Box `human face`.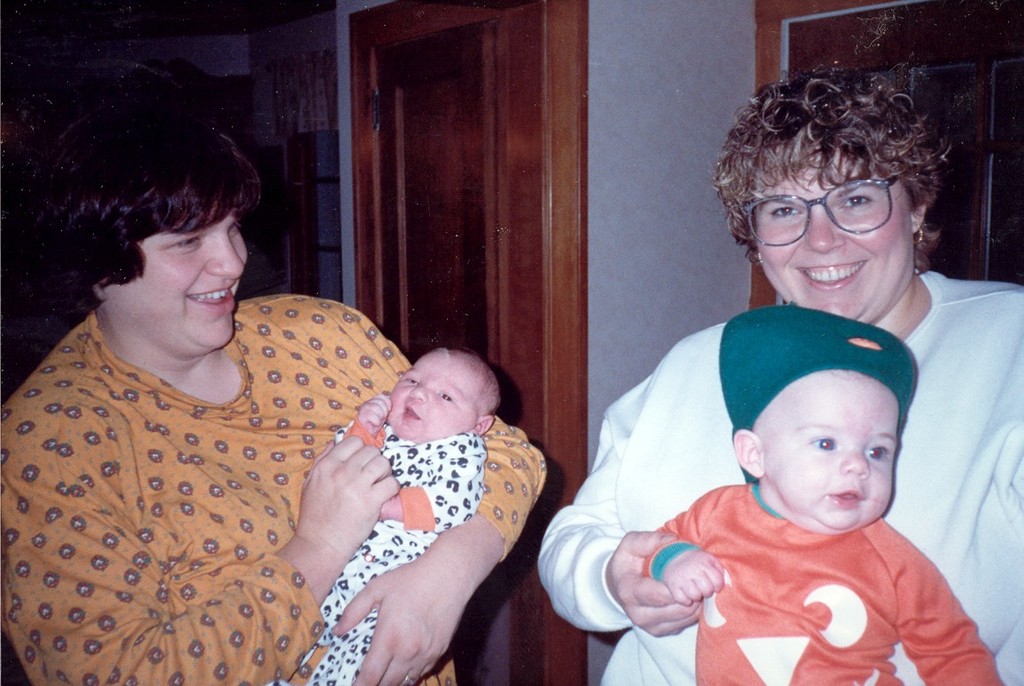
<box>760,145,915,324</box>.
